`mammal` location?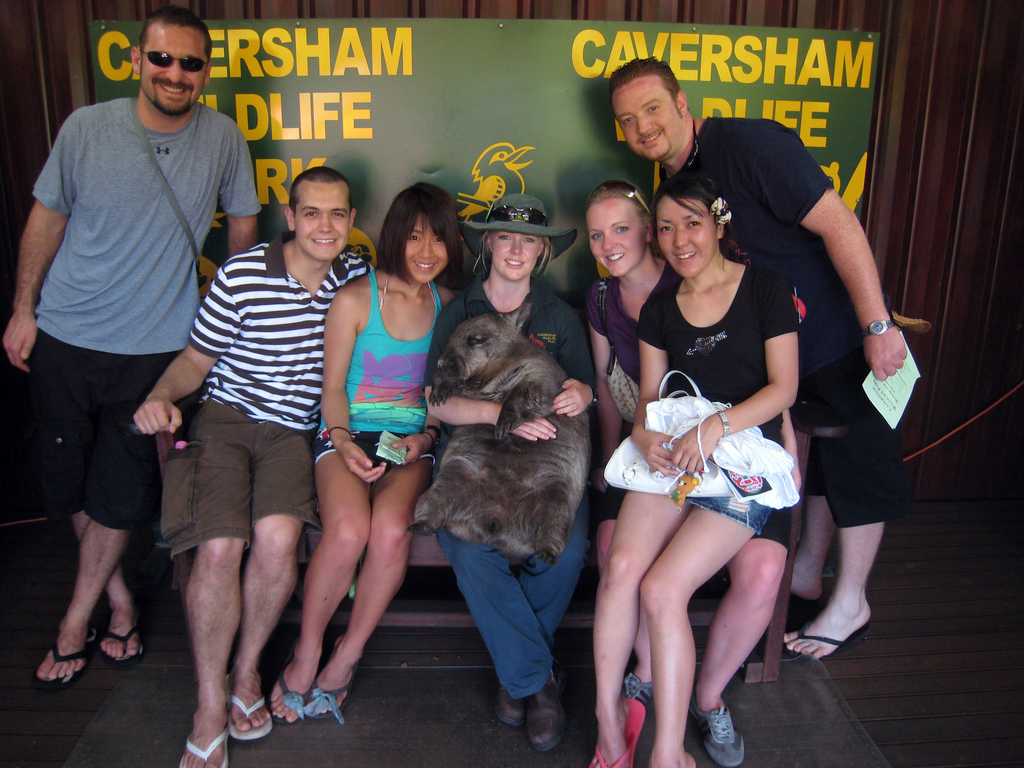
box(20, 20, 256, 699)
